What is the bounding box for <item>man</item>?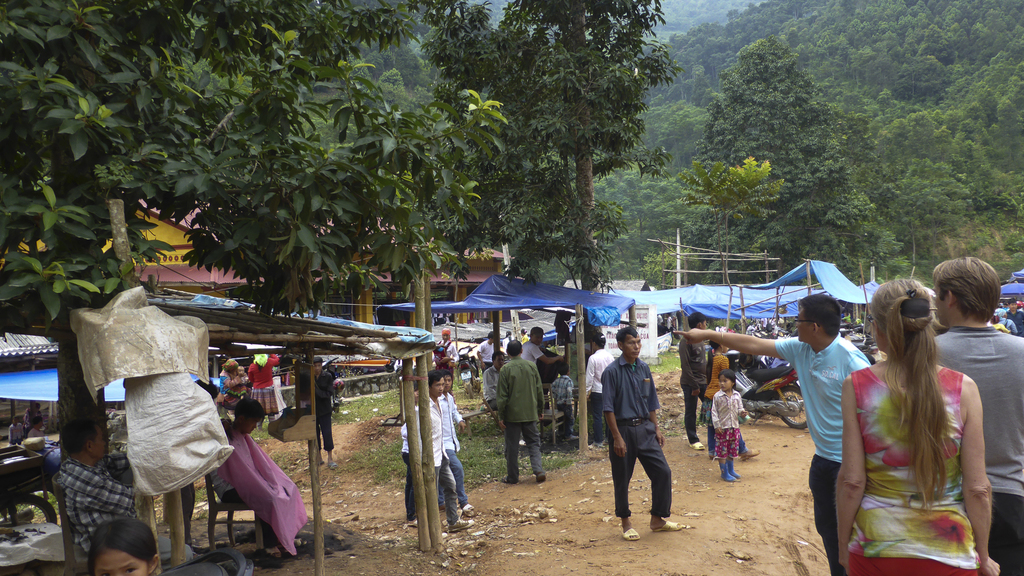
pyautogui.locateOnScreen(54, 420, 190, 567).
